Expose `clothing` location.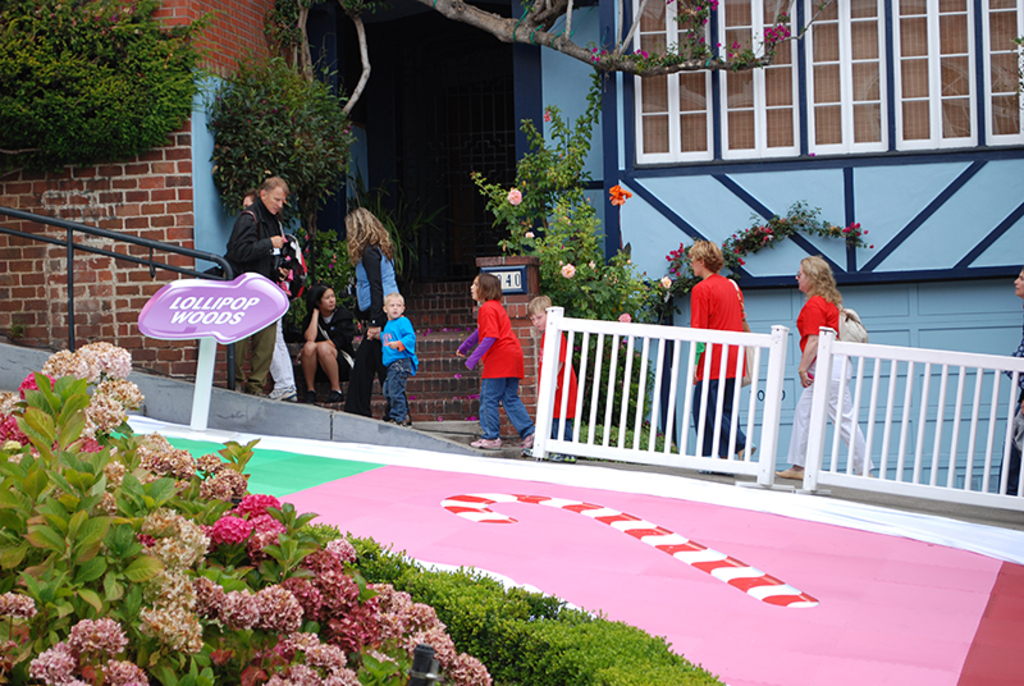
Exposed at (787,289,870,474).
